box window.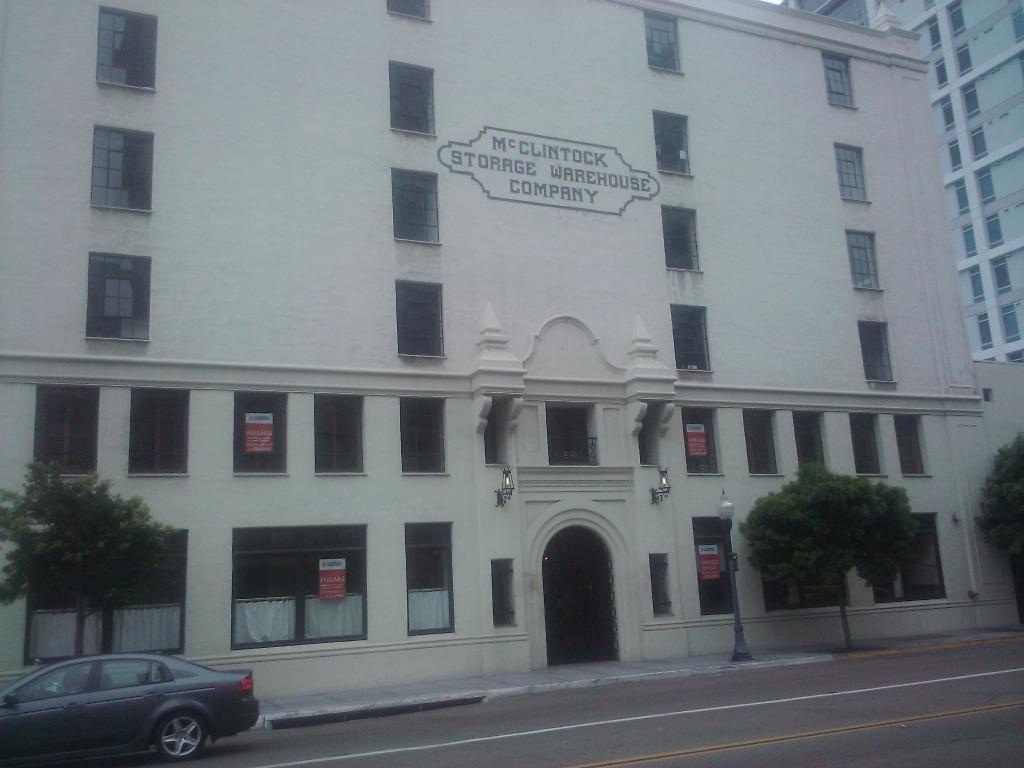
(979, 170, 1000, 204).
